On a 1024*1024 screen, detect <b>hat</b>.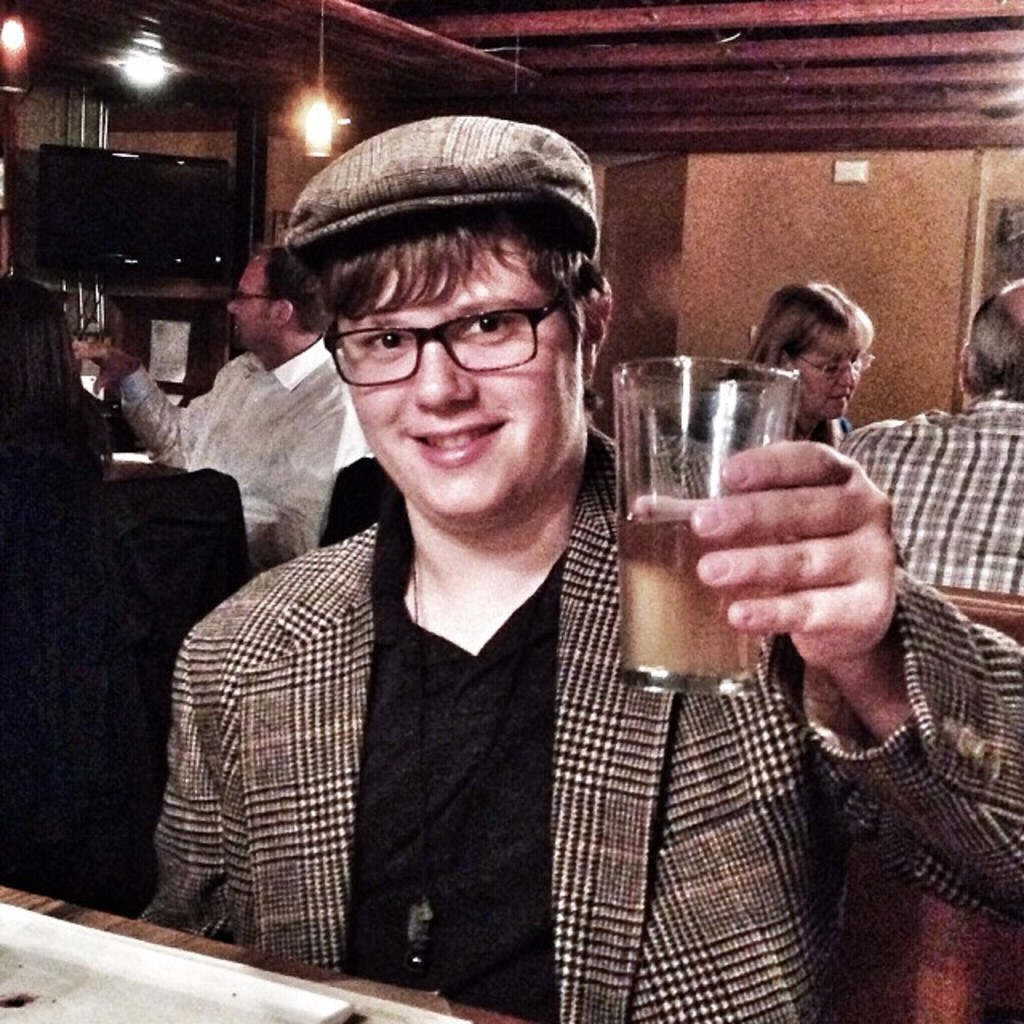
box=[286, 114, 602, 258].
